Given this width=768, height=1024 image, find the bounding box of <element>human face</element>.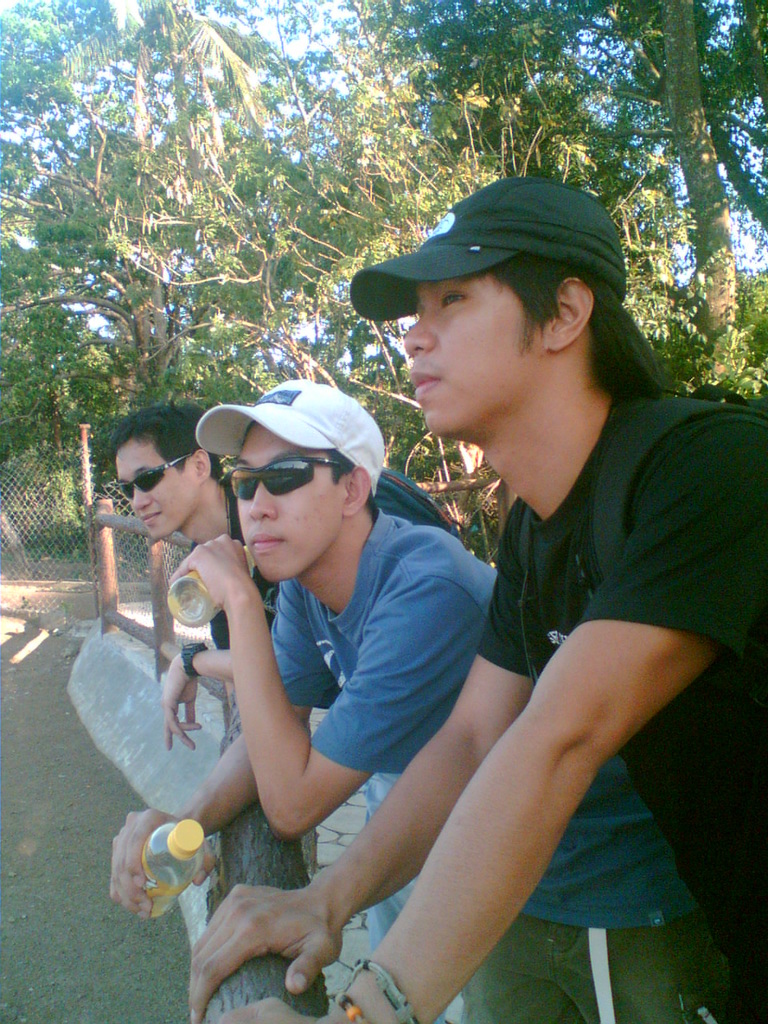
pyautogui.locateOnScreen(116, 436, 197, 539).
